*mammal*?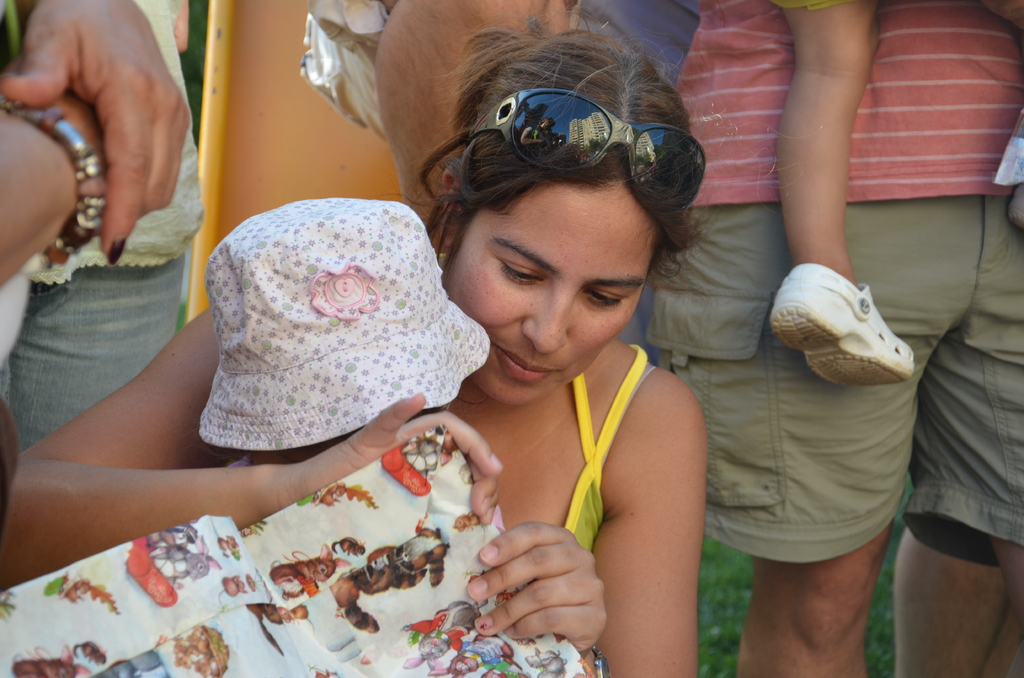
crop(675, 0, 1023, 677)
